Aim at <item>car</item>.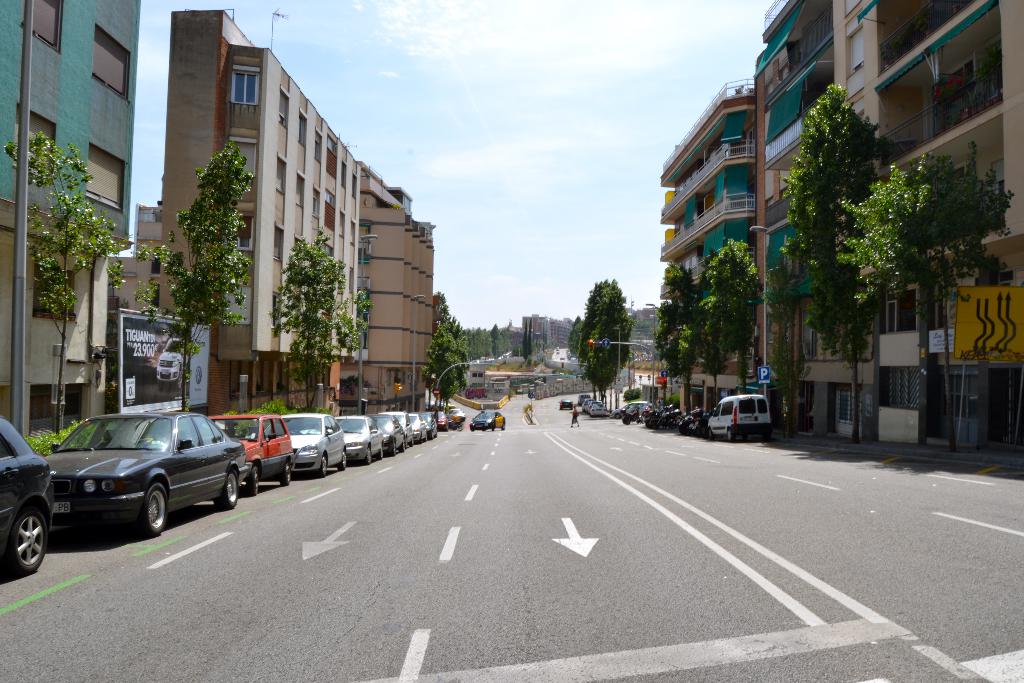
Aimed at bbox=[619, 395, 649, 424].
